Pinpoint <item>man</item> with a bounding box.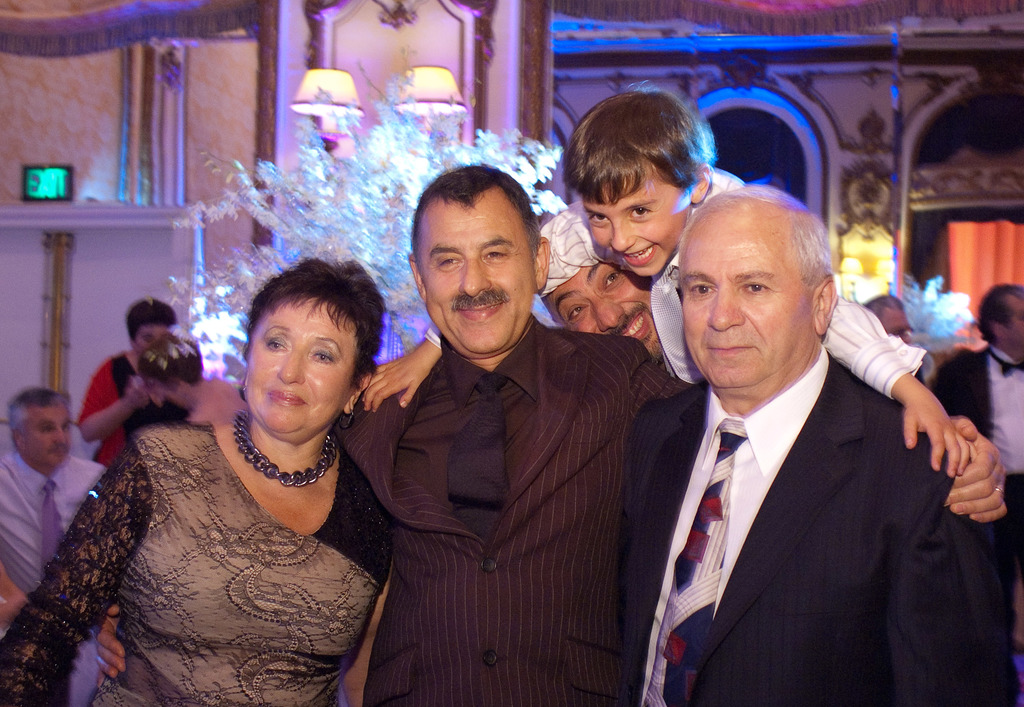
862:294:910:343.
